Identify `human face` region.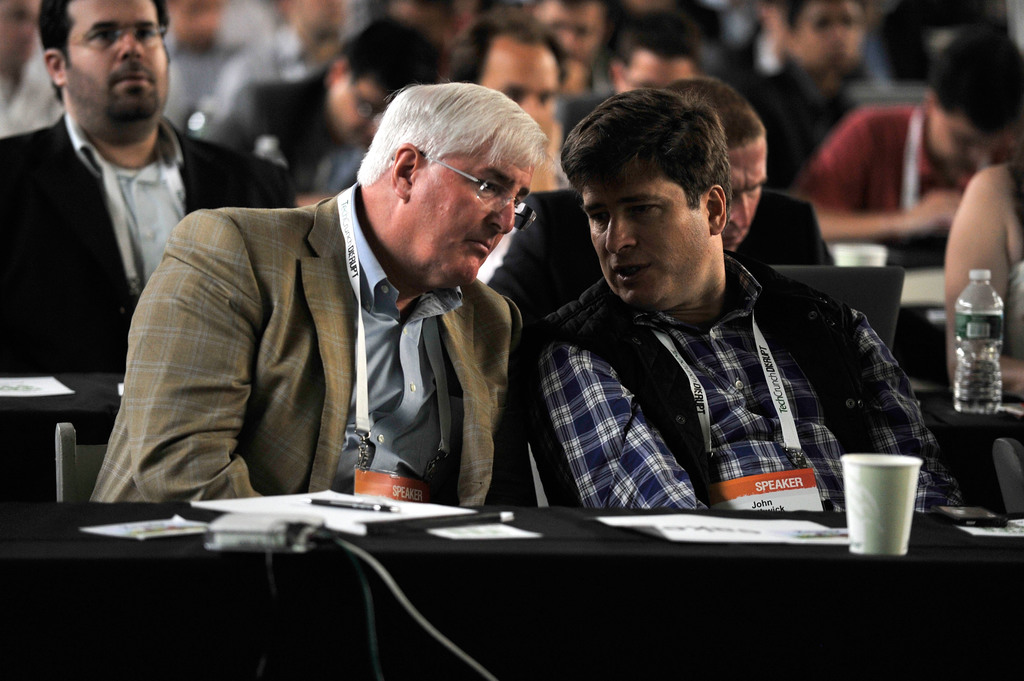
Region: left=75, top=6, right=170, bottom=129.
